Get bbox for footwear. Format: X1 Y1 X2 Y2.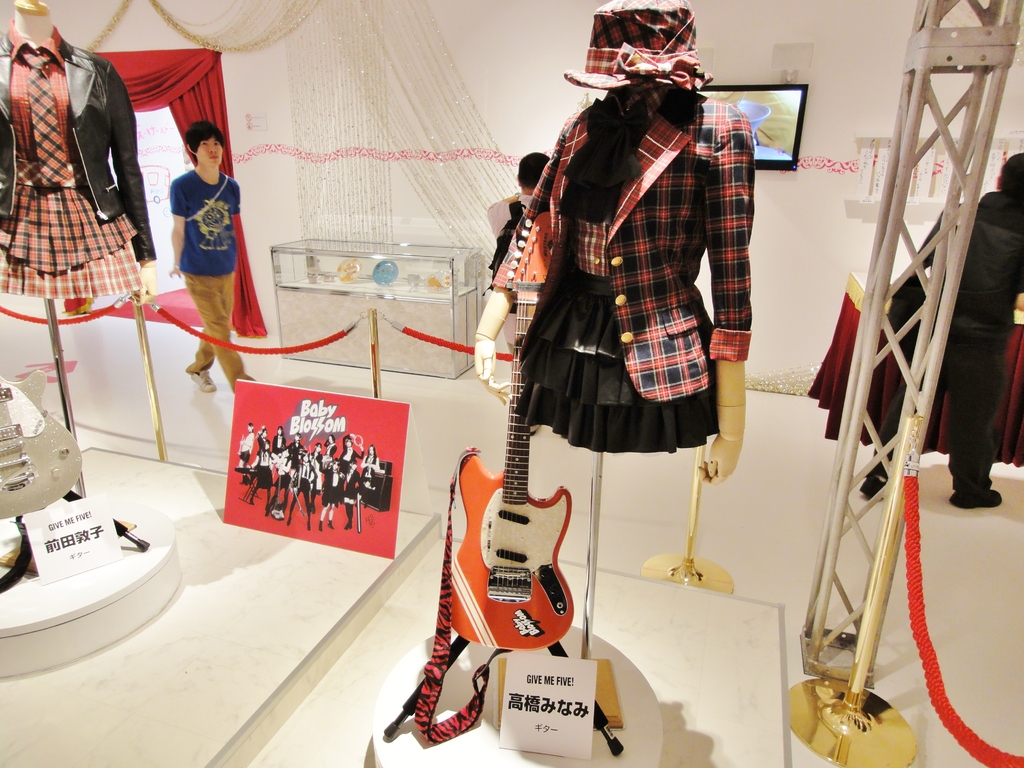
345 504 354 529.
